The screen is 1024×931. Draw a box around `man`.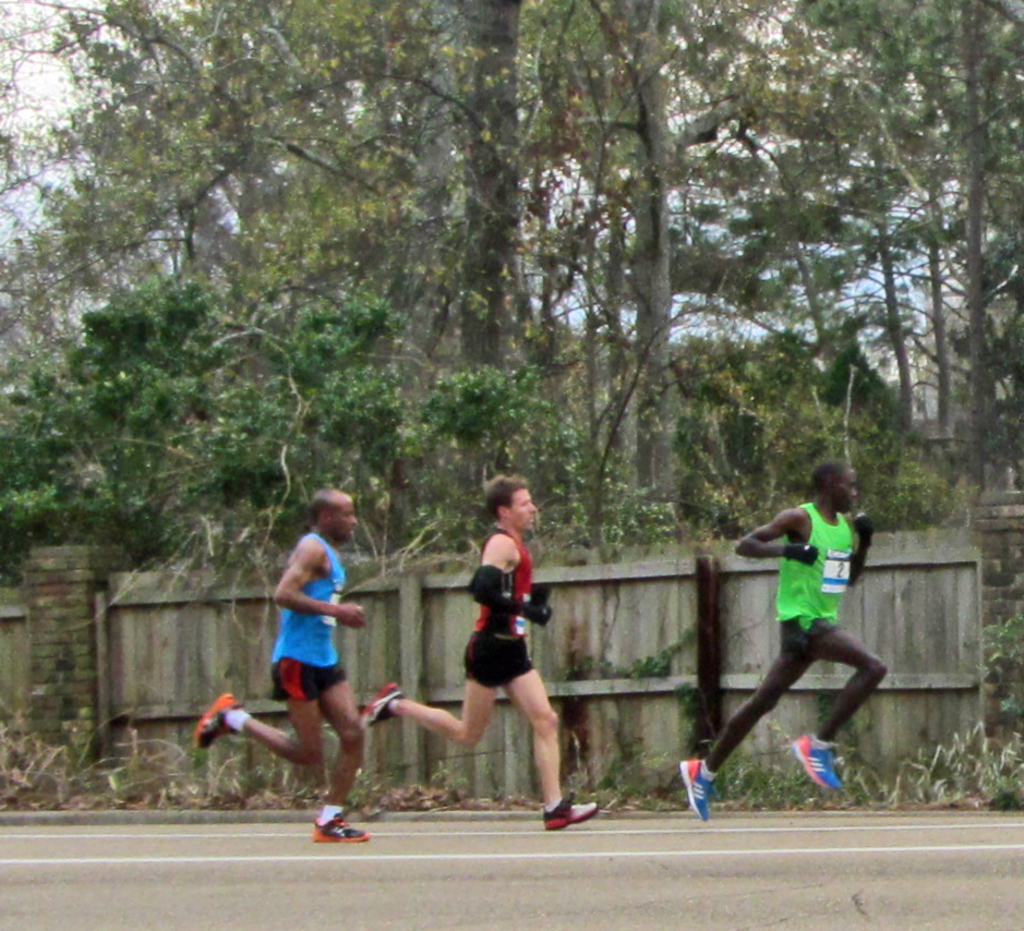
crop(192, 488, 371, 844).
